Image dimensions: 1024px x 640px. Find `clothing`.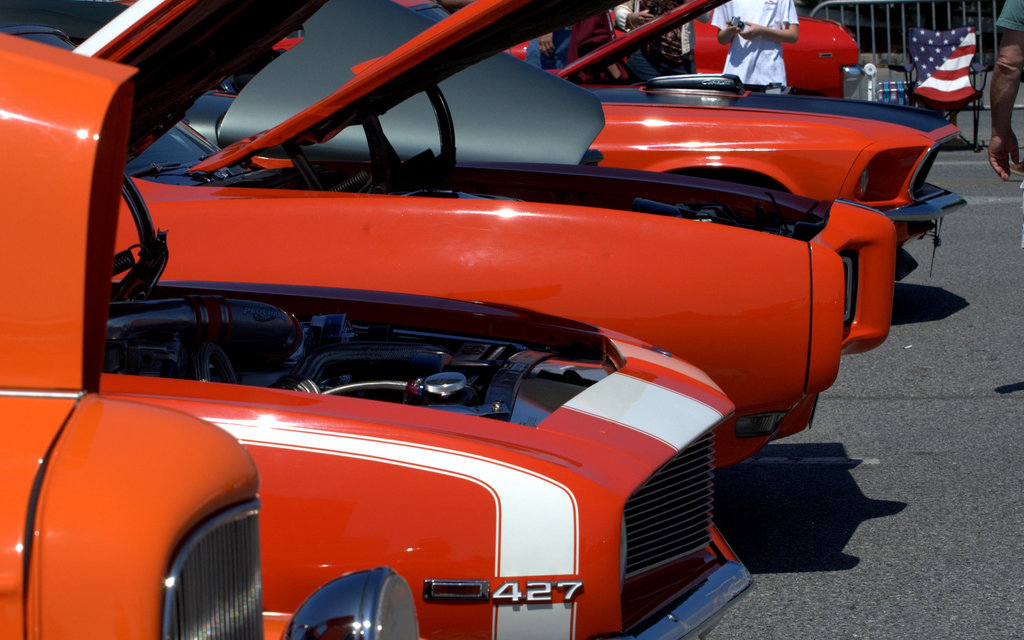
l=611, t=1, r=659, b=79.
